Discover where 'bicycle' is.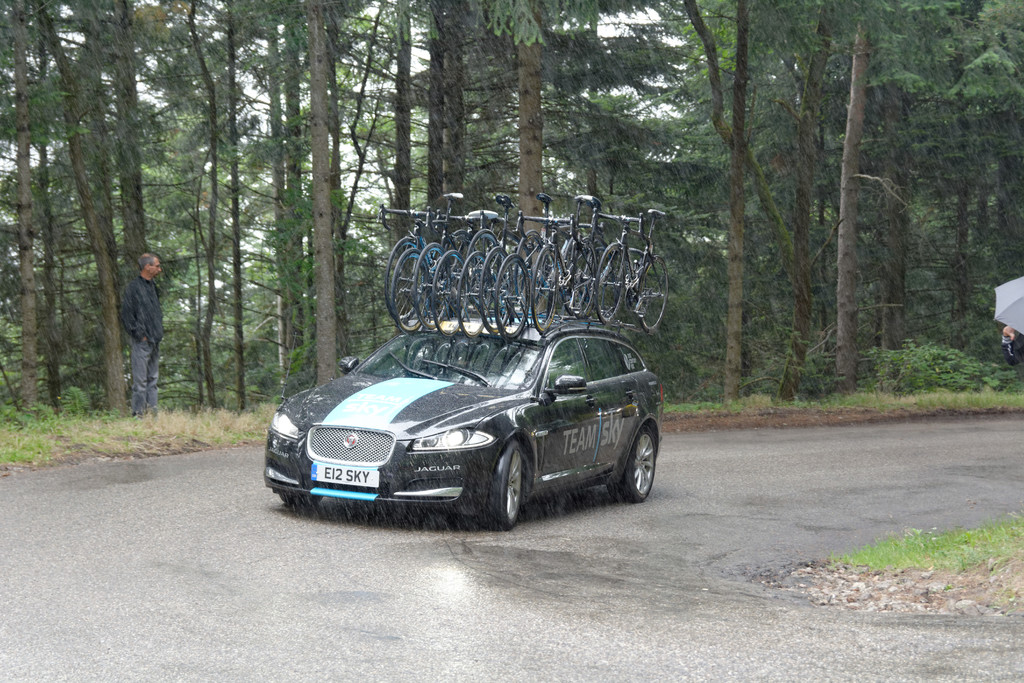
Discovered at (585, 197, 676, 333).
